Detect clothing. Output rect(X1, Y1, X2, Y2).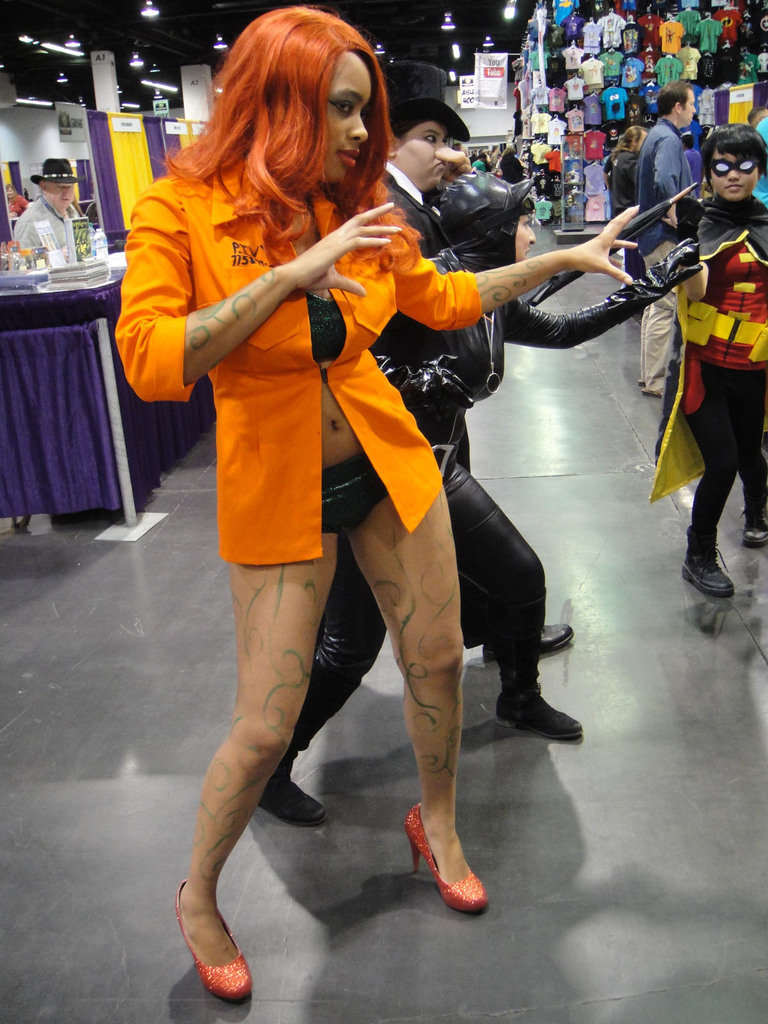
rect(289, 252, 632, 755).
